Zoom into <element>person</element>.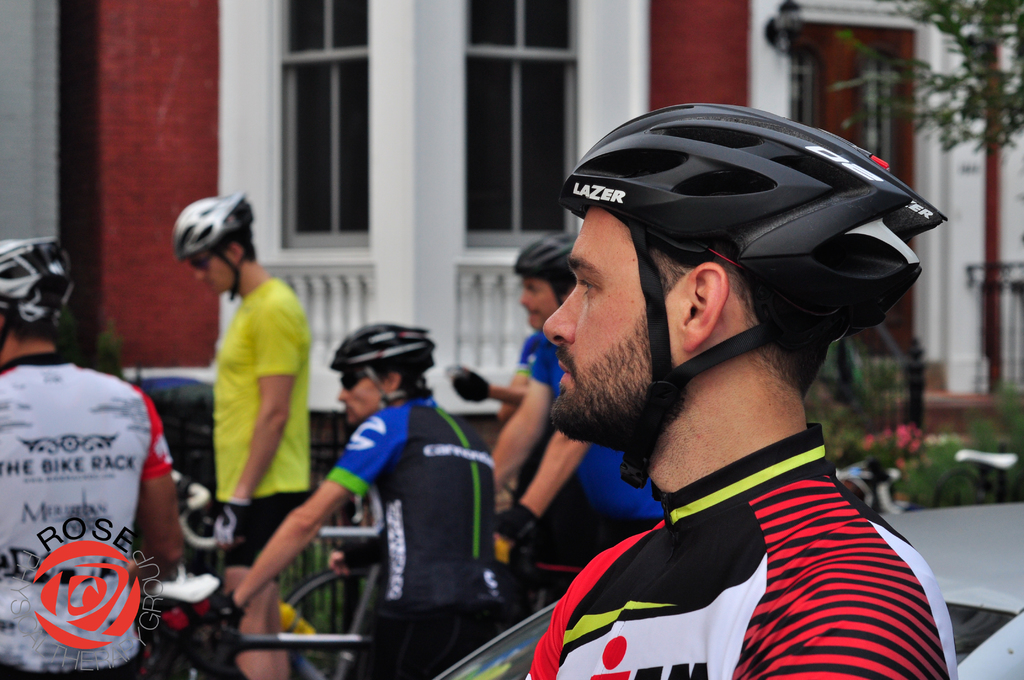
Zoom target: x1=488 y1=232 x2=662 y2=576.
